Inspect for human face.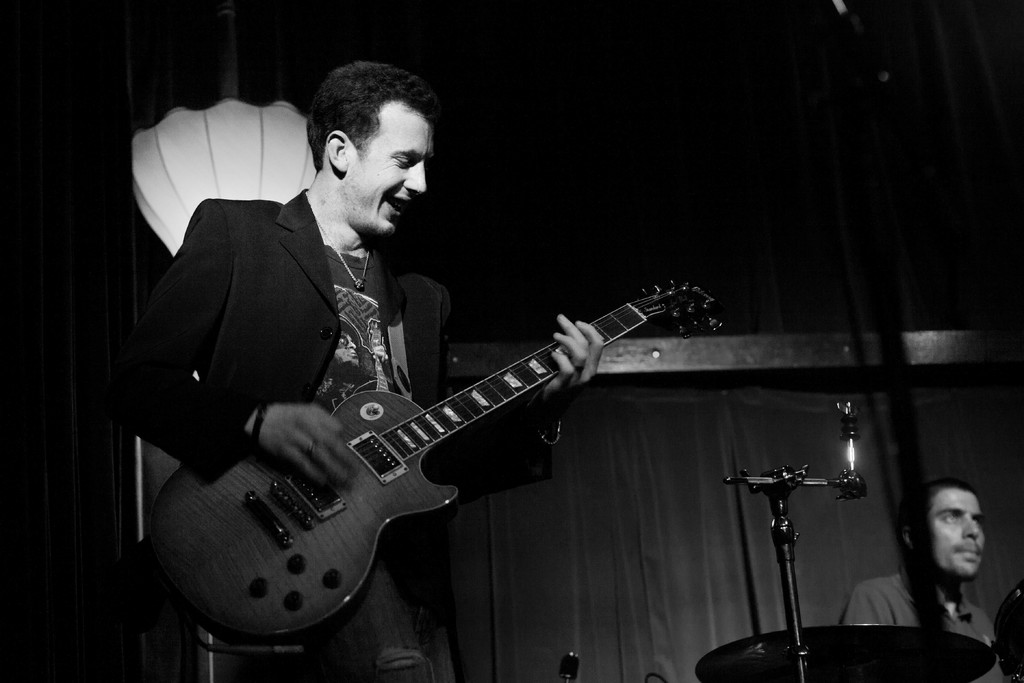
Inspection: rect(926, 490, 986, 578).
